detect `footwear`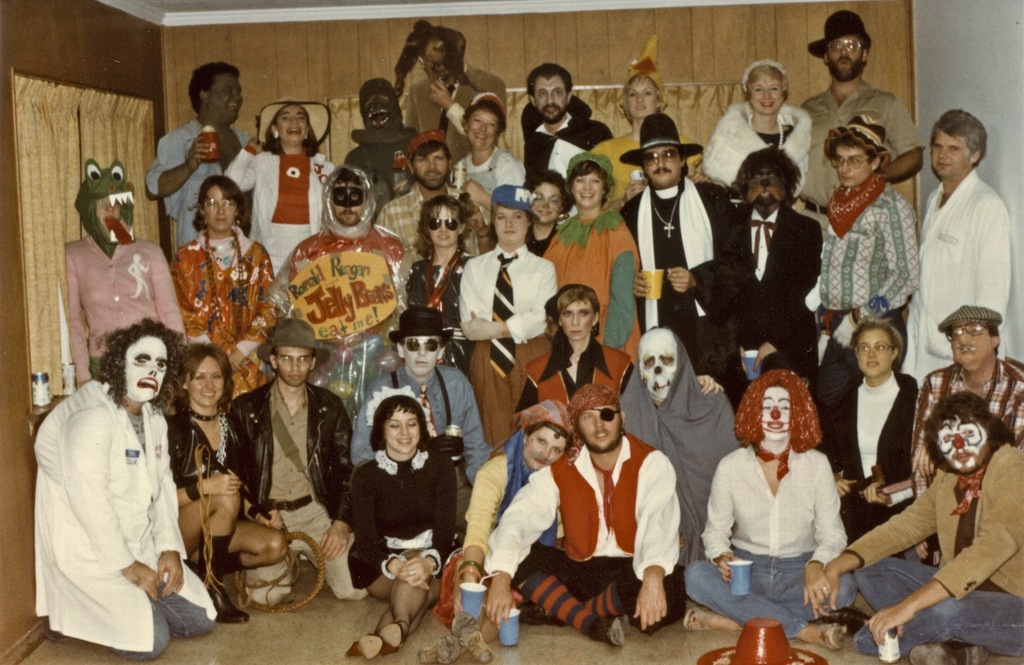
(x1=585, y1=614, x2=632, y2=648)
